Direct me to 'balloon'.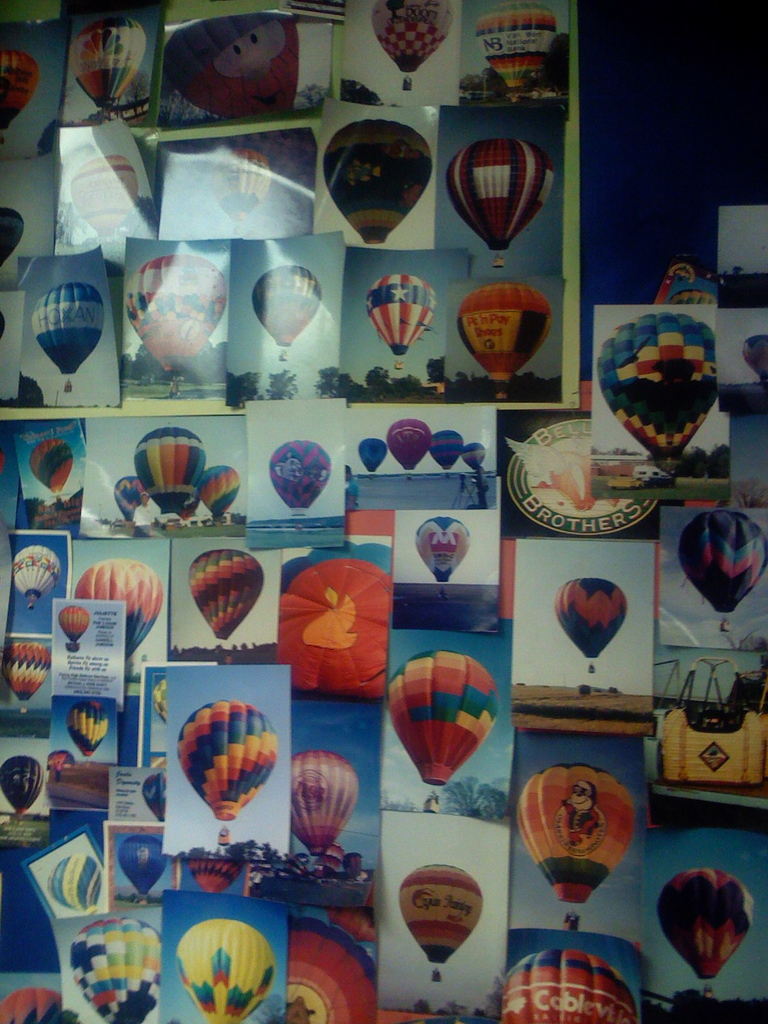
Direction: x1=0, y1=47, x2=40, y2=132.
